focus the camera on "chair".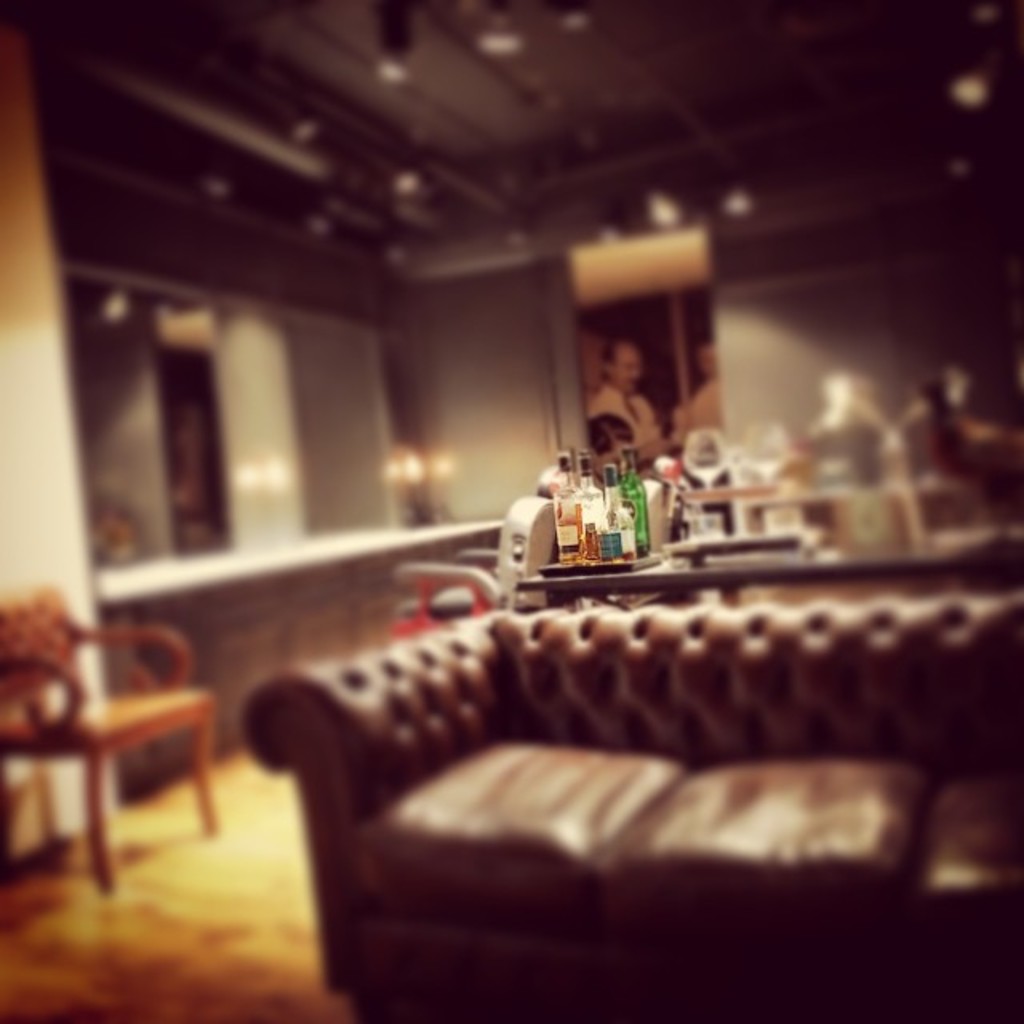
Focus region: select_region(392, 458, 560, 643).
